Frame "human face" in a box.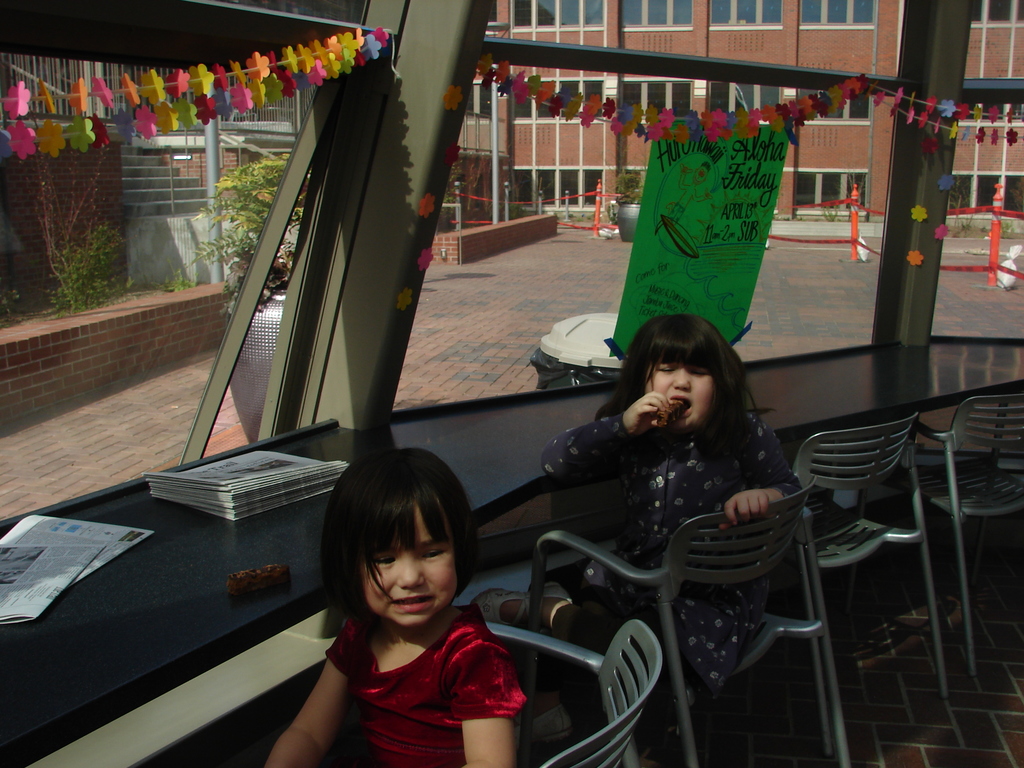
{"x1": 358, "y1": 502, "x2": 458, "y2": 626}.
